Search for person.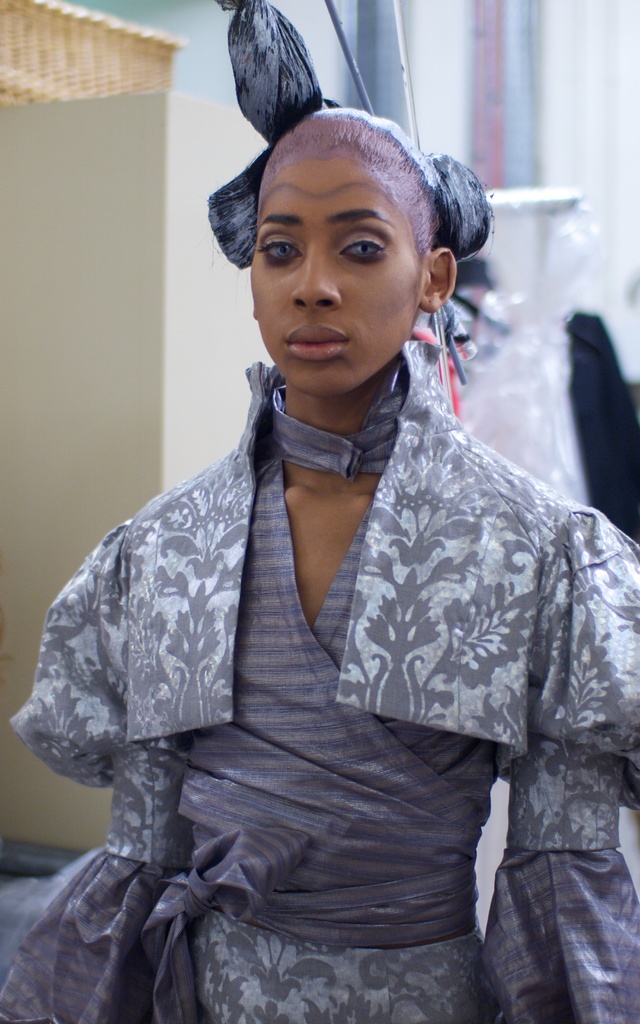
Found at (0,97,639,1022).
